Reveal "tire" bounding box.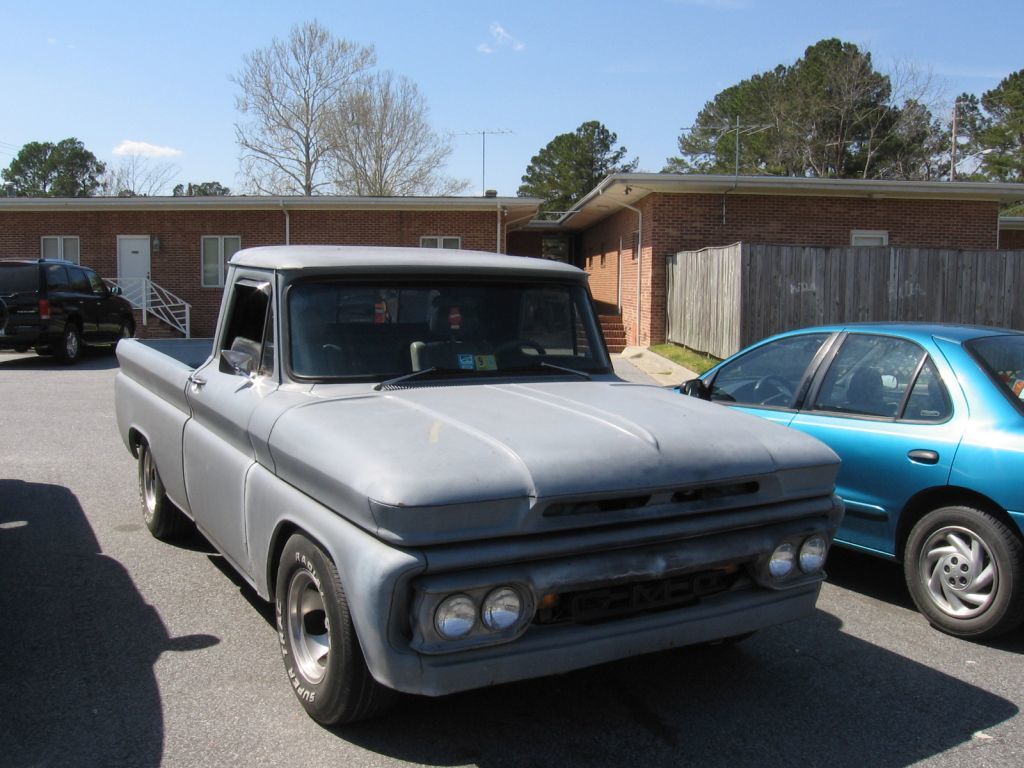
Revealed: 258/538/392/737.
